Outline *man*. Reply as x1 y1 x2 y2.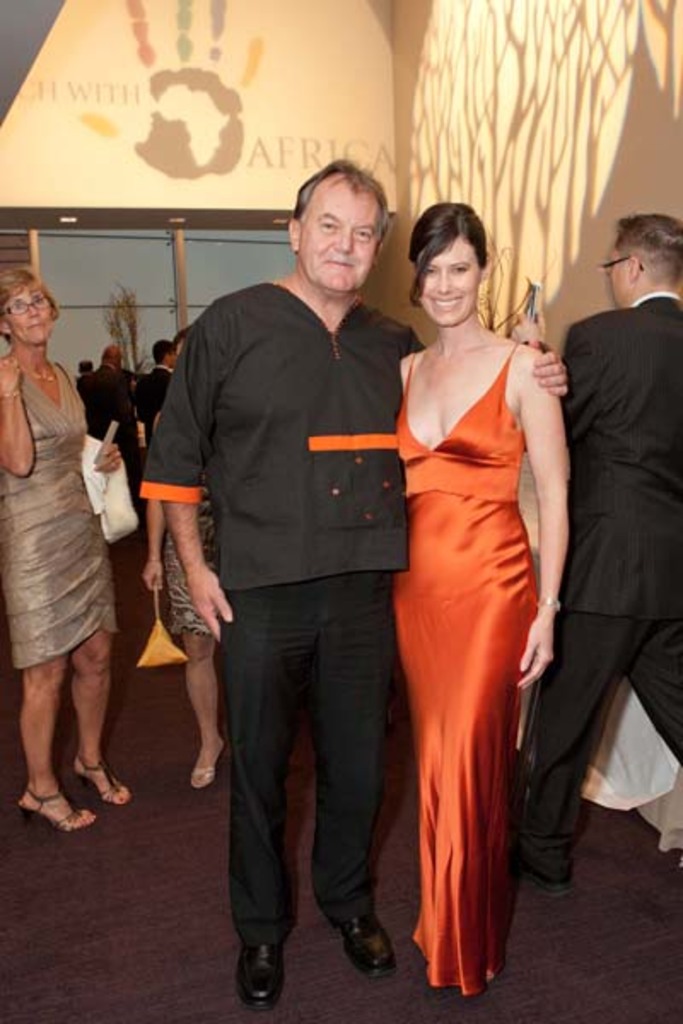
106 336 181 428.
